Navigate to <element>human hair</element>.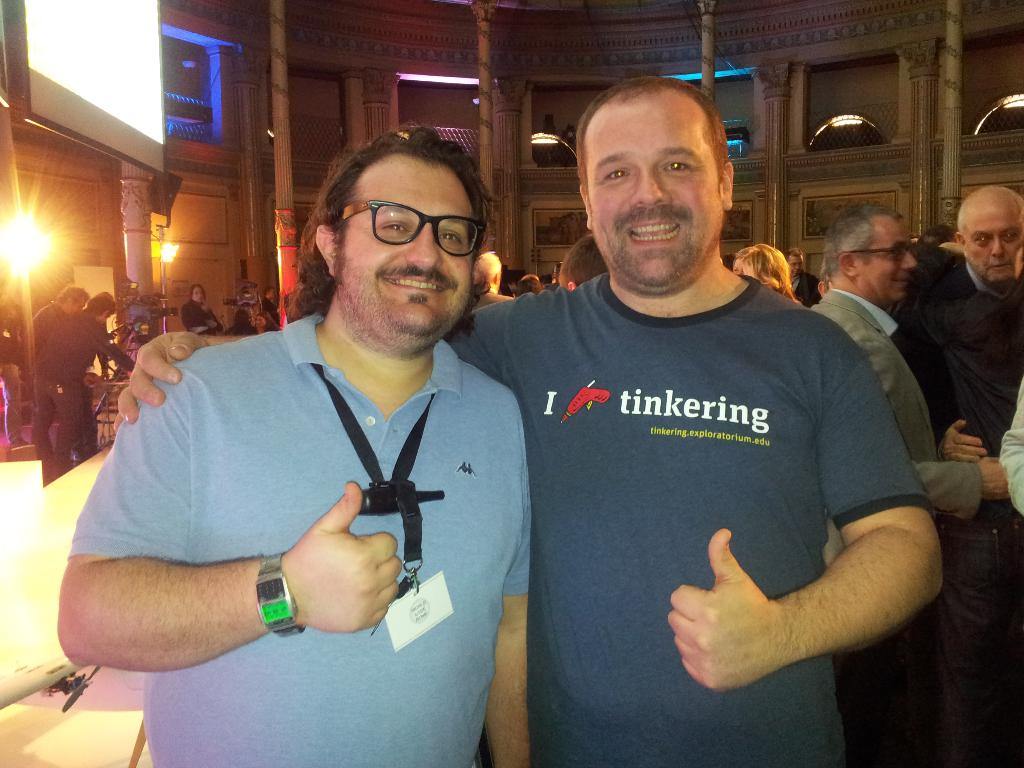
Navigation target: detection(721, 252, 734, 268).
